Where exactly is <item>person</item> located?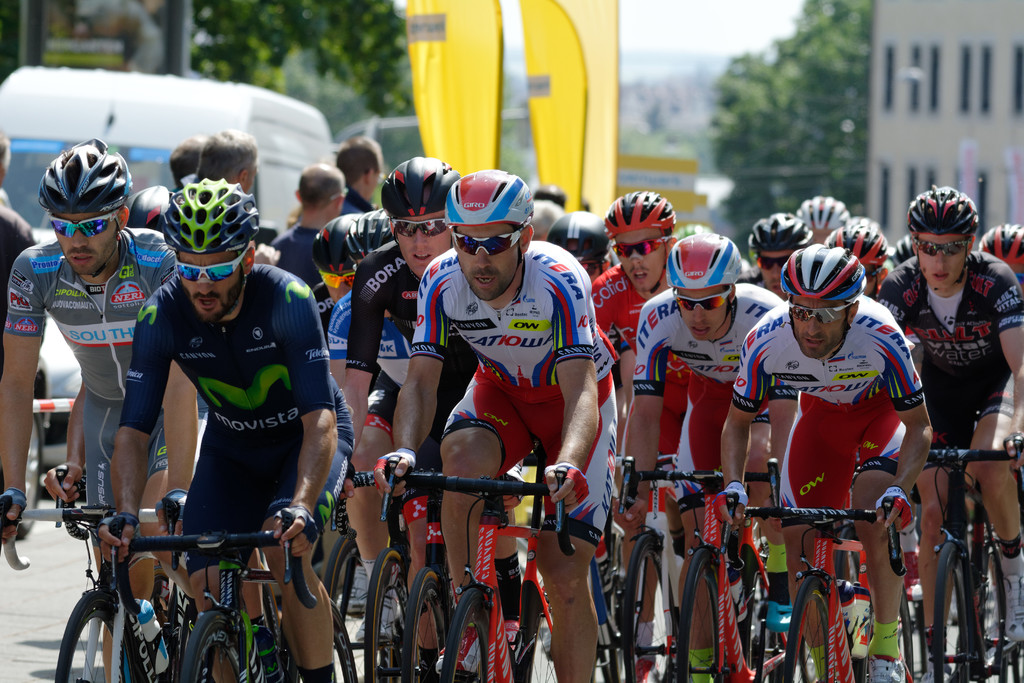
Its bounding box is rect(860, 179, 1023, 681).
